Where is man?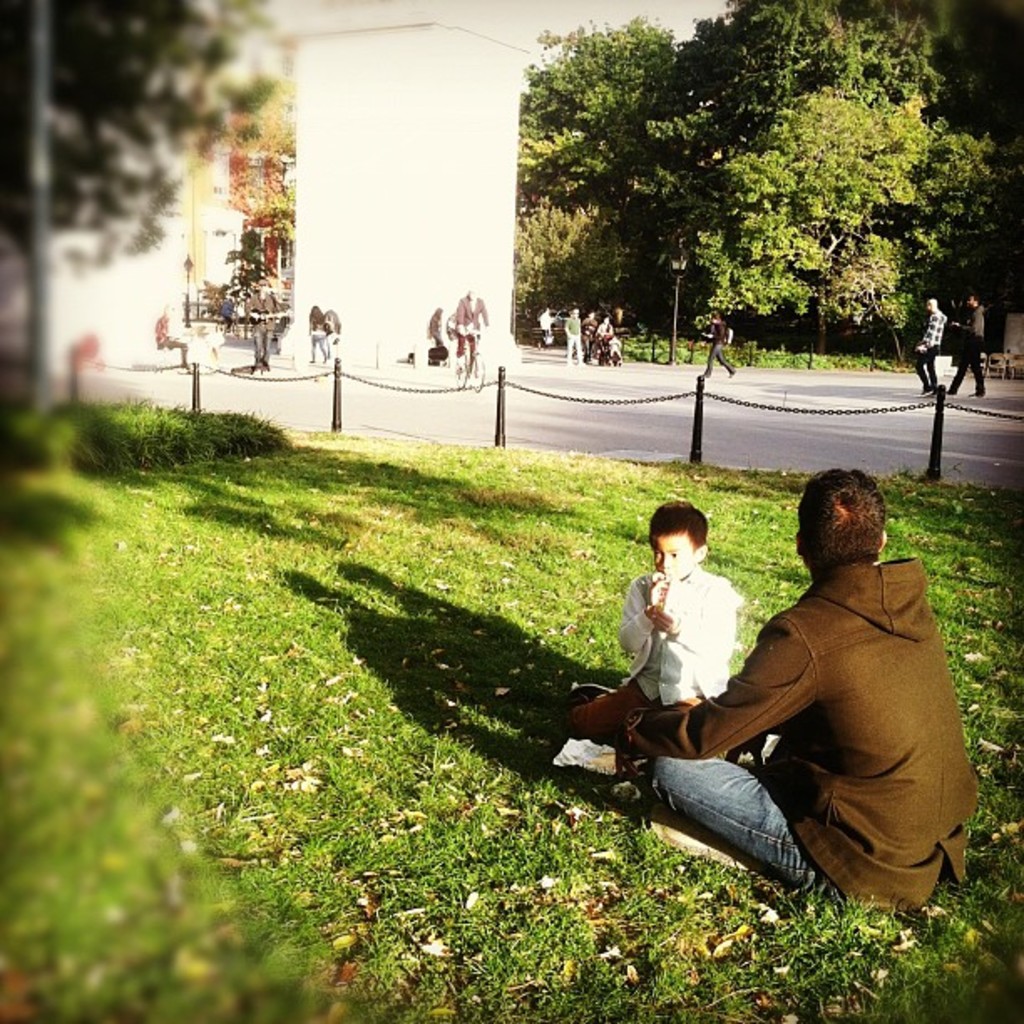
crop(648, 470, 989, 922).
